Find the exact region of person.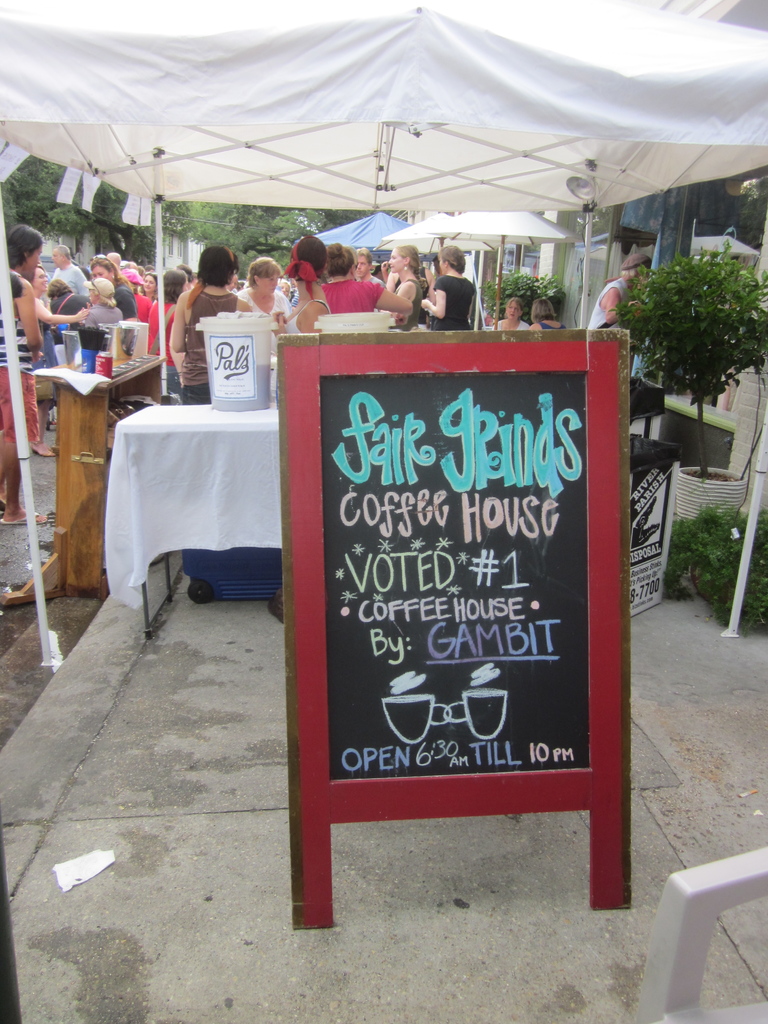
Exact region: bbox=[420, 243, 472, 328].
